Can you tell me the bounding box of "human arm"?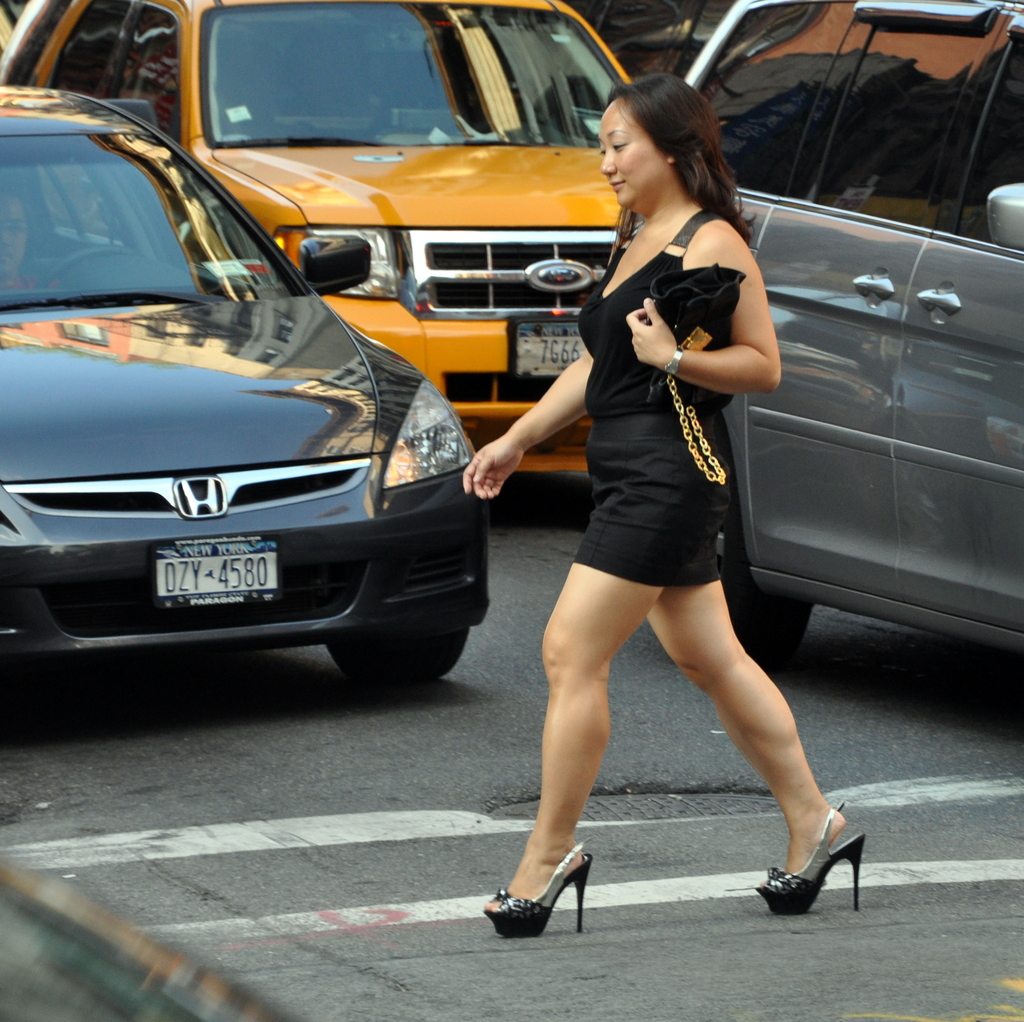
[left=463, top=344, right=605, bottom=500].
